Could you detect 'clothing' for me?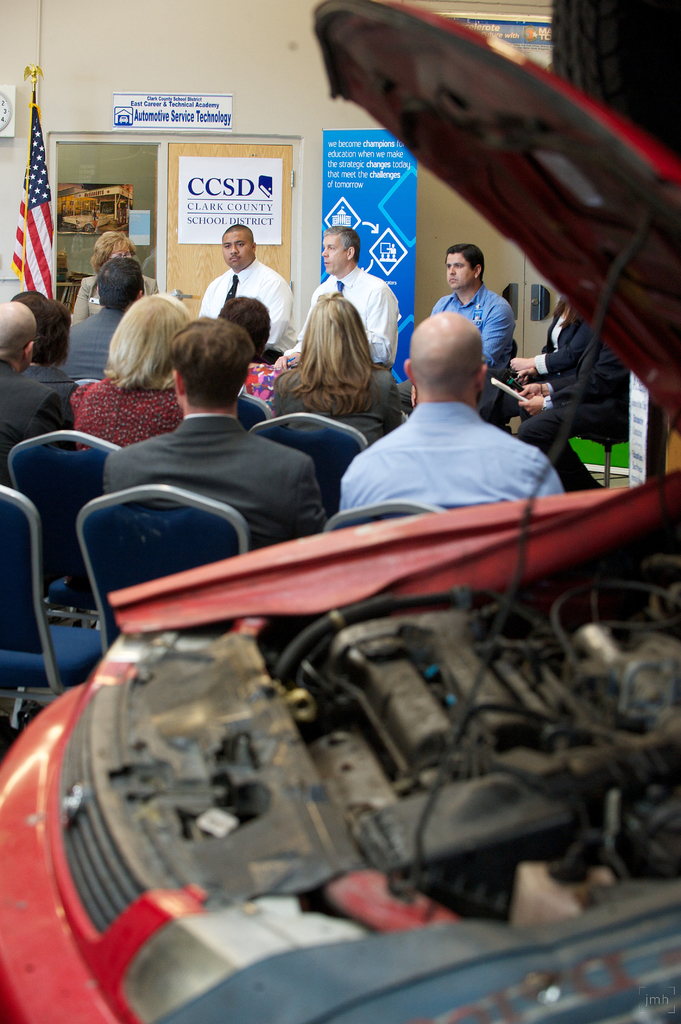
Detection result: bbox=(0, 344, 63, 493).
